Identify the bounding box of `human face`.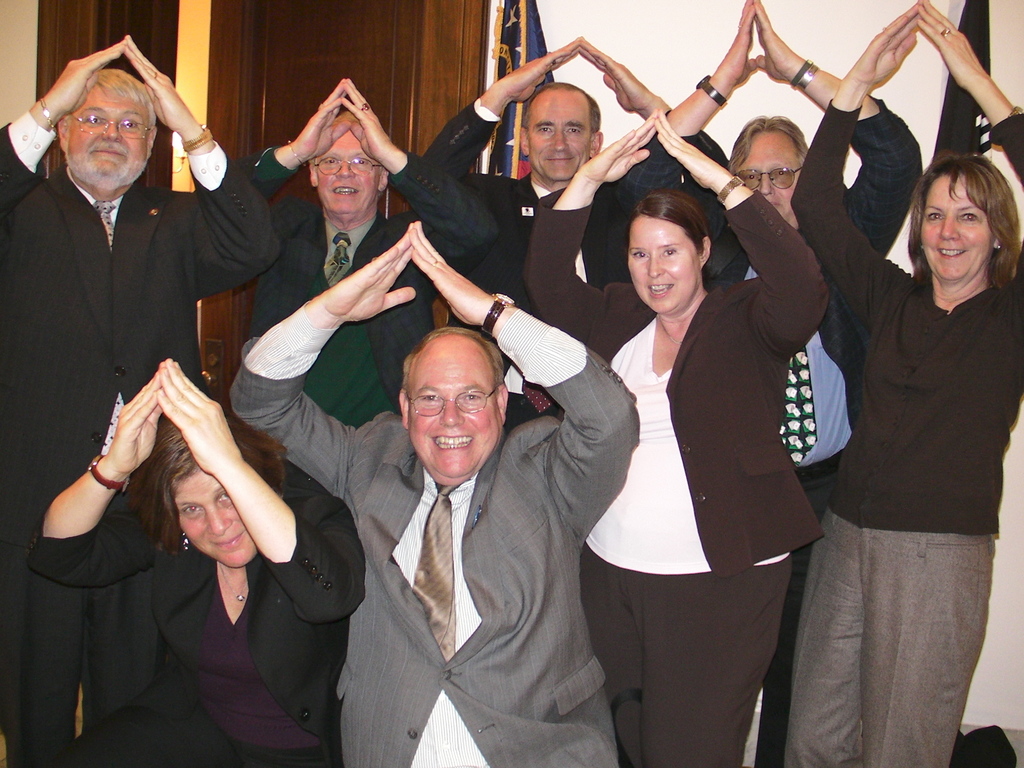
922:173:988:276.
